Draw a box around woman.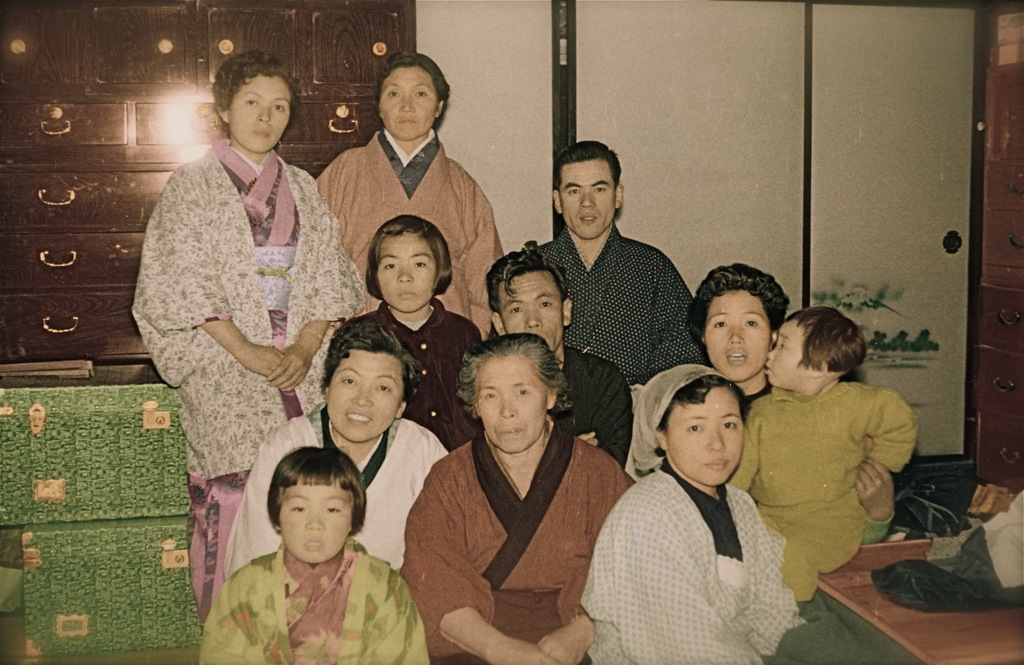
576:359:808:664.
